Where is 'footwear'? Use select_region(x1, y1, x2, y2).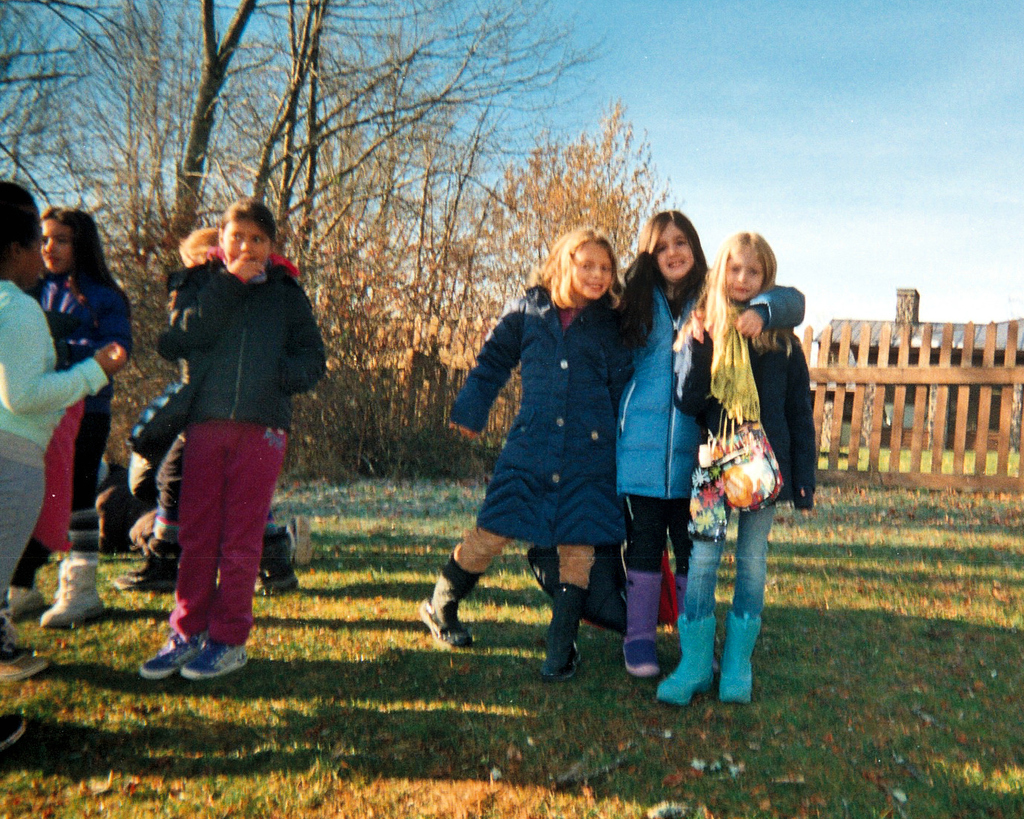
select_region(625, 573, 662, 676).
